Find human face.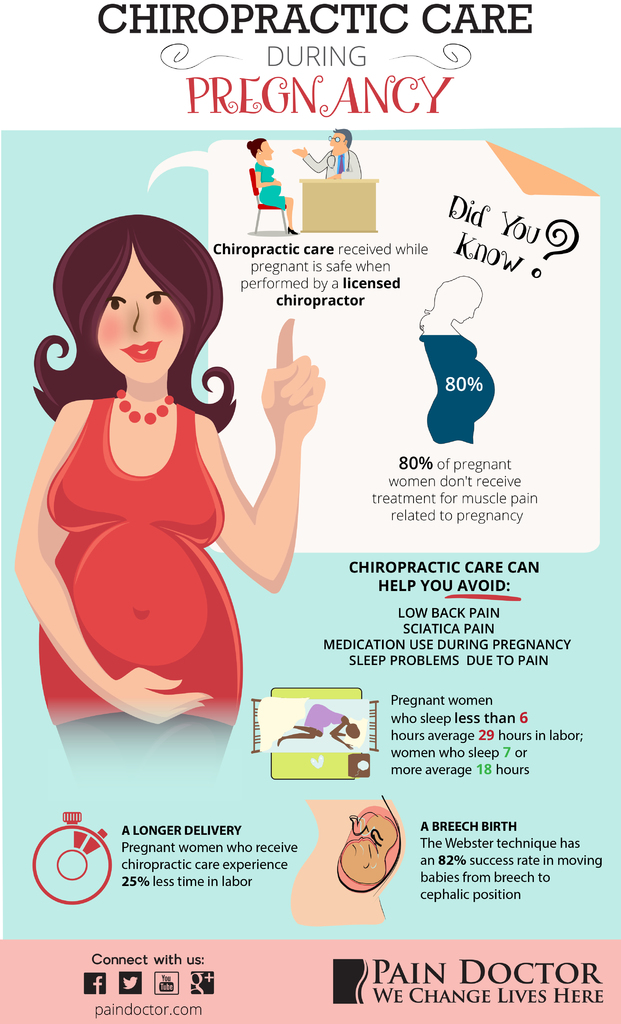
96, 245, 177, 378.
